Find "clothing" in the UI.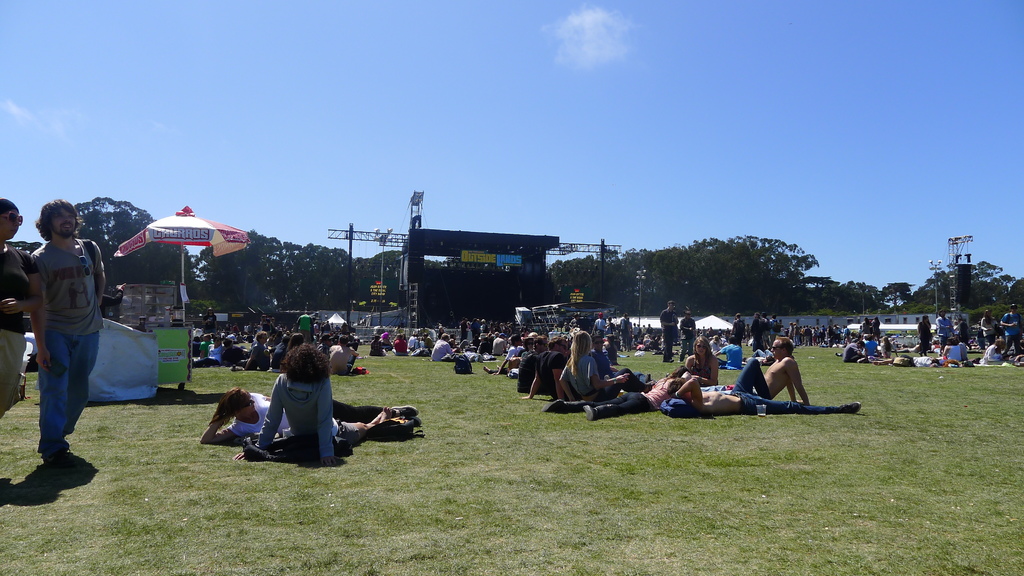
UI element at <bbox>15, 209, 114, 451</bbox>.
